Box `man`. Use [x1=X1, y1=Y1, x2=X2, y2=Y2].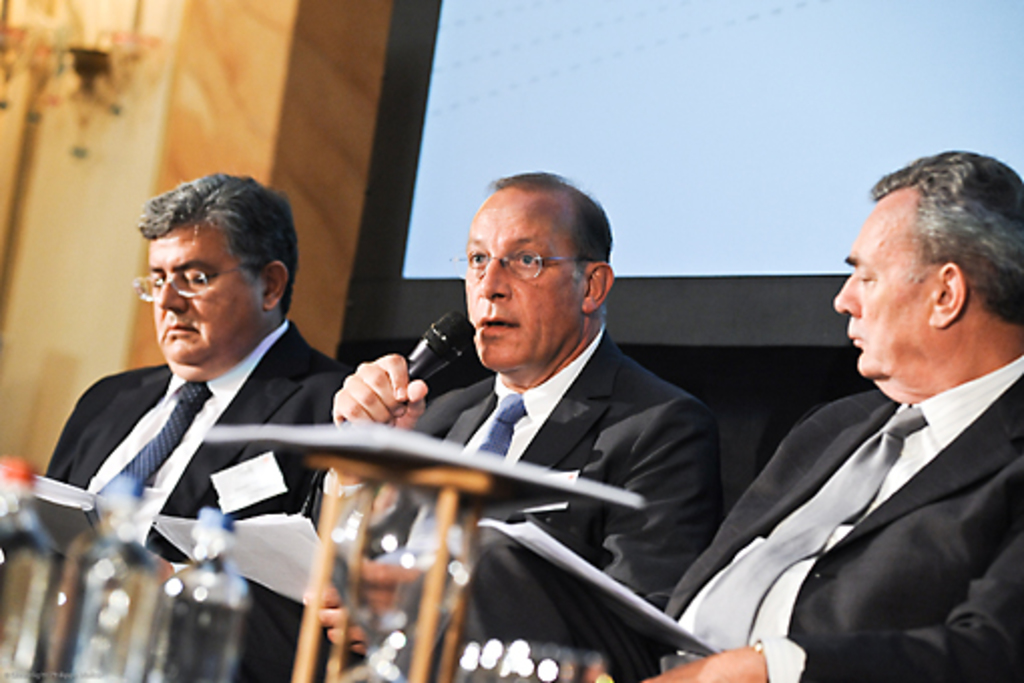
[x1=335, y1=169, x2=707, y2=681].
